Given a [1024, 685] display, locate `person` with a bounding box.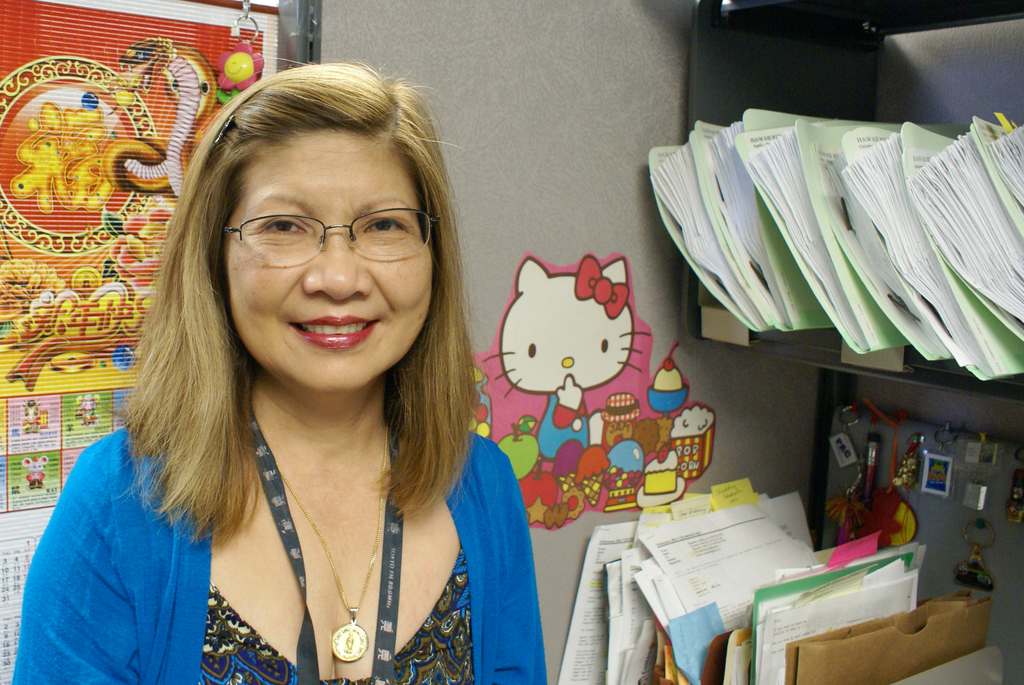
Located: <region>15, 48, 520, 676</region>.
